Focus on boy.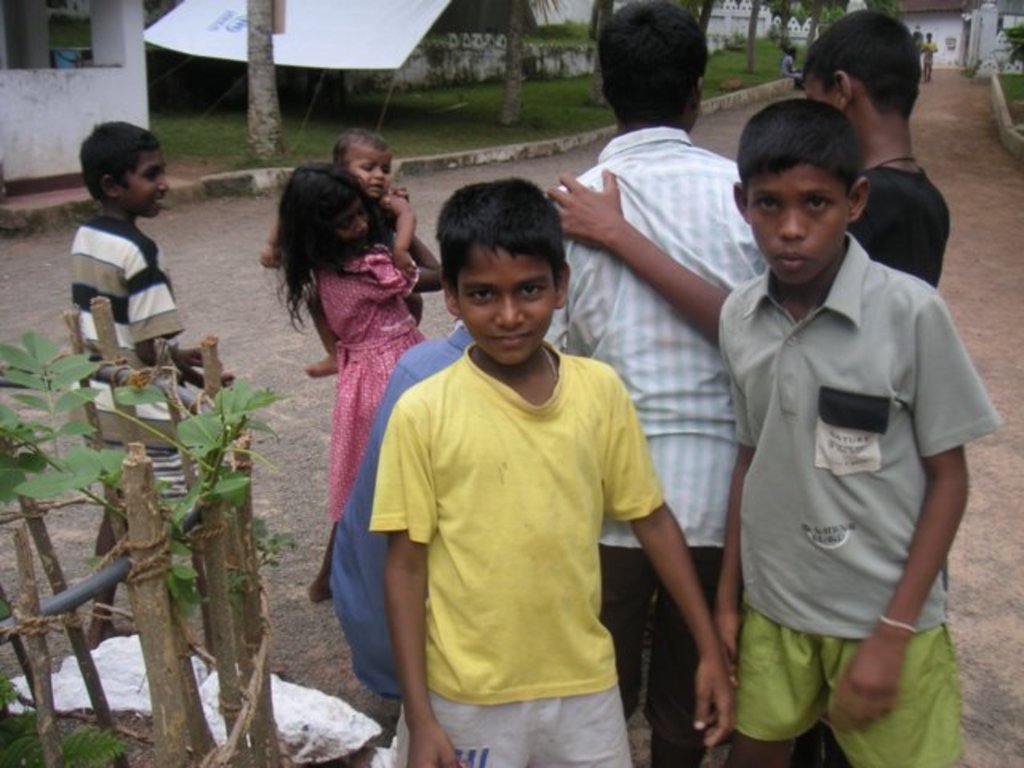
Focused at select_region(64, 122, 195, 637).
